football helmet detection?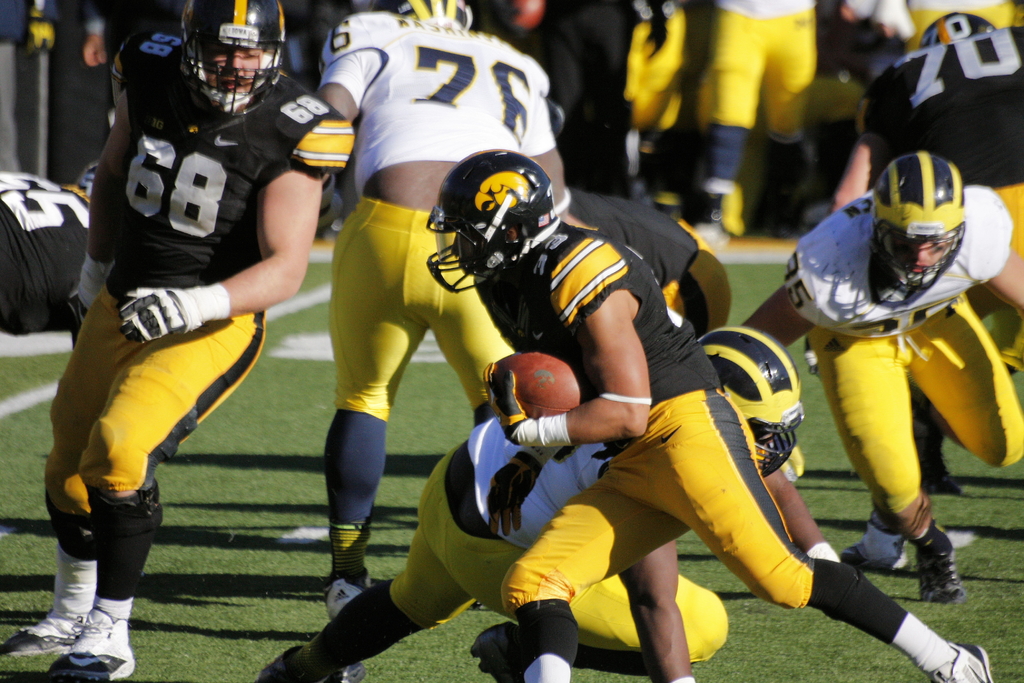
locate(182, 0, 292, 134)
